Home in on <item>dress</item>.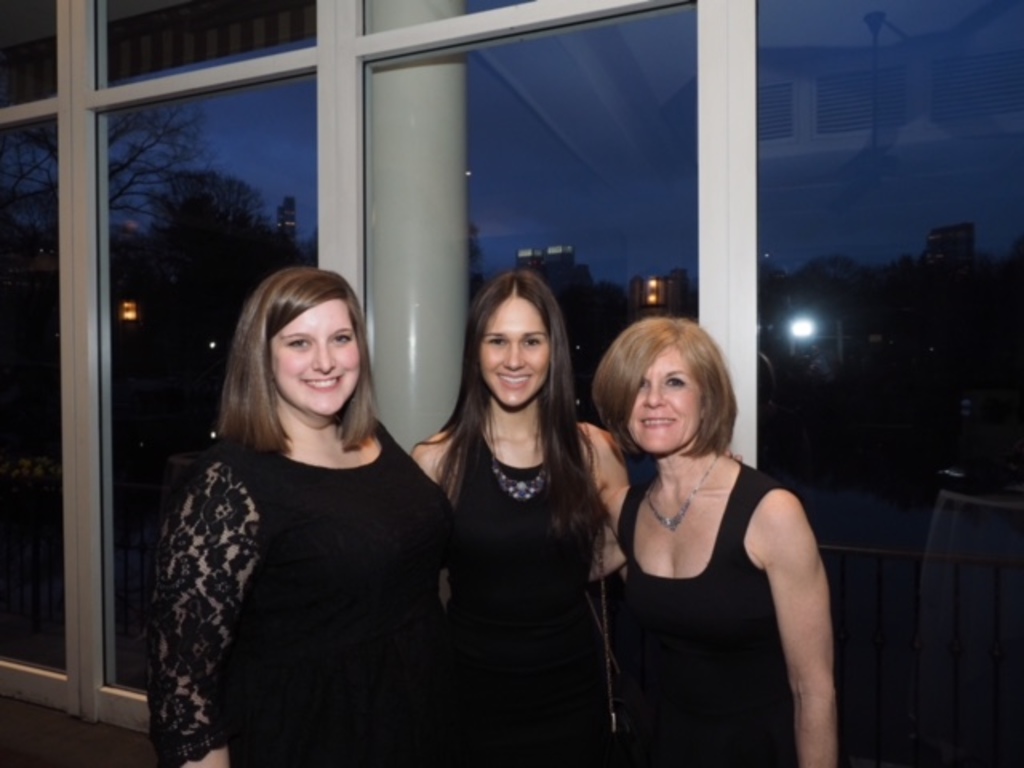
Homed in at box(141, 411, 462, 766).
